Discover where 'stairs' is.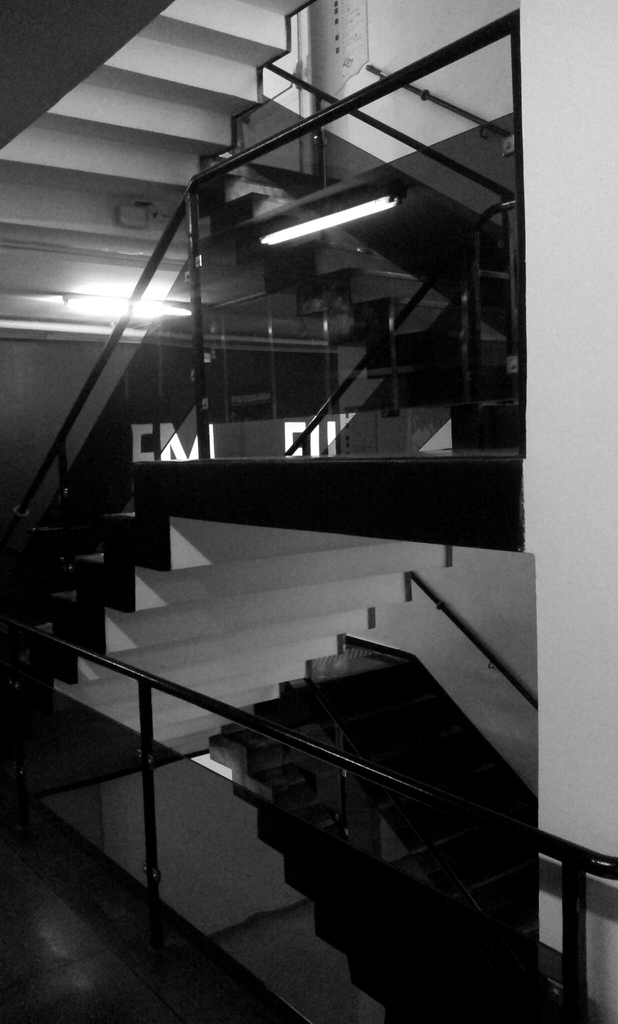
Discovered at <box>24,154,522,762</box>.
